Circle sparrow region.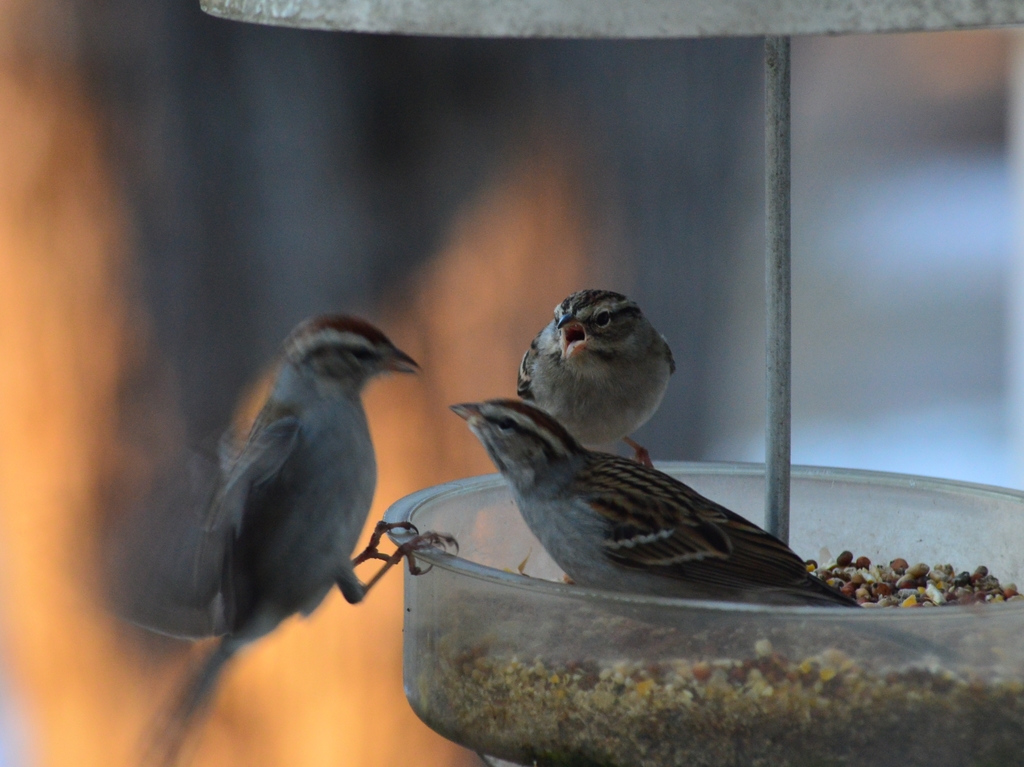
Region: <region>106, 314, 463, 766</region>.
